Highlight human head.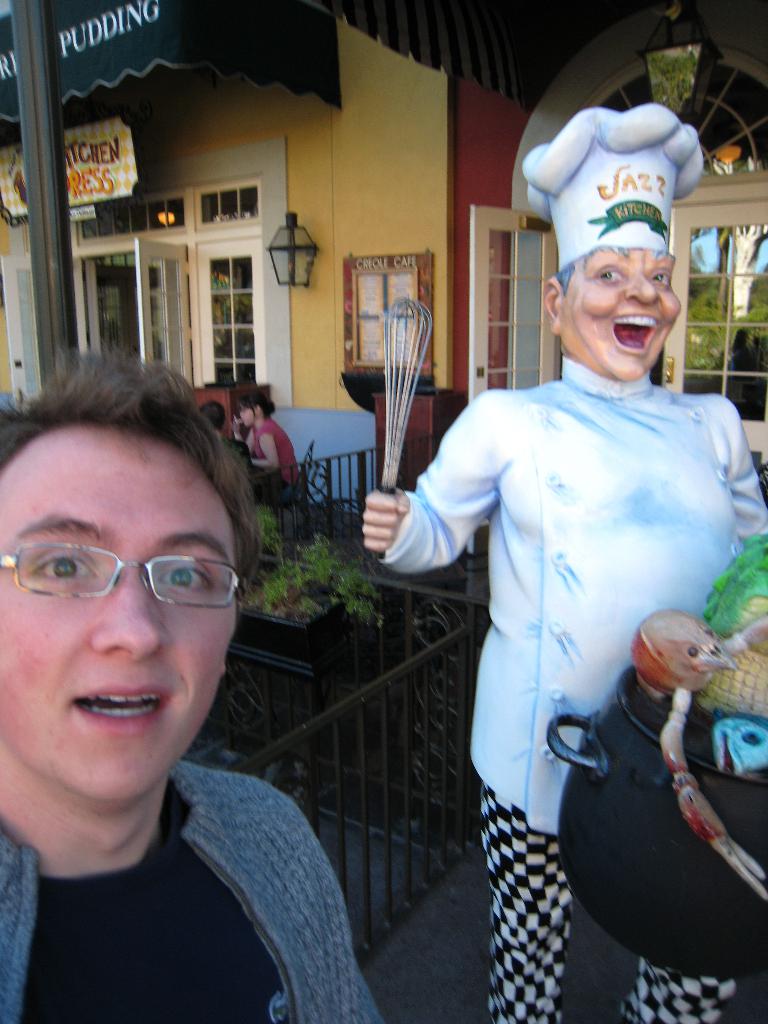
Highlighted region: box=[238, 390, 276, 433].
